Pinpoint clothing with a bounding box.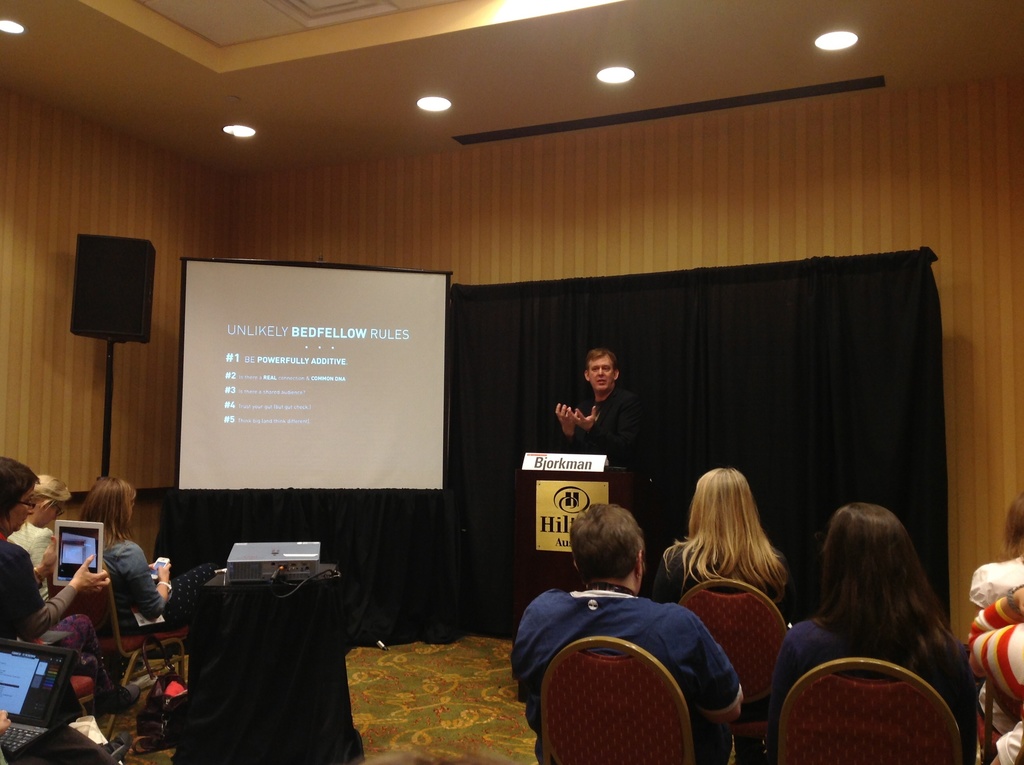
pyautogui.locateOnScreen(967, 600, 1023, 705).
